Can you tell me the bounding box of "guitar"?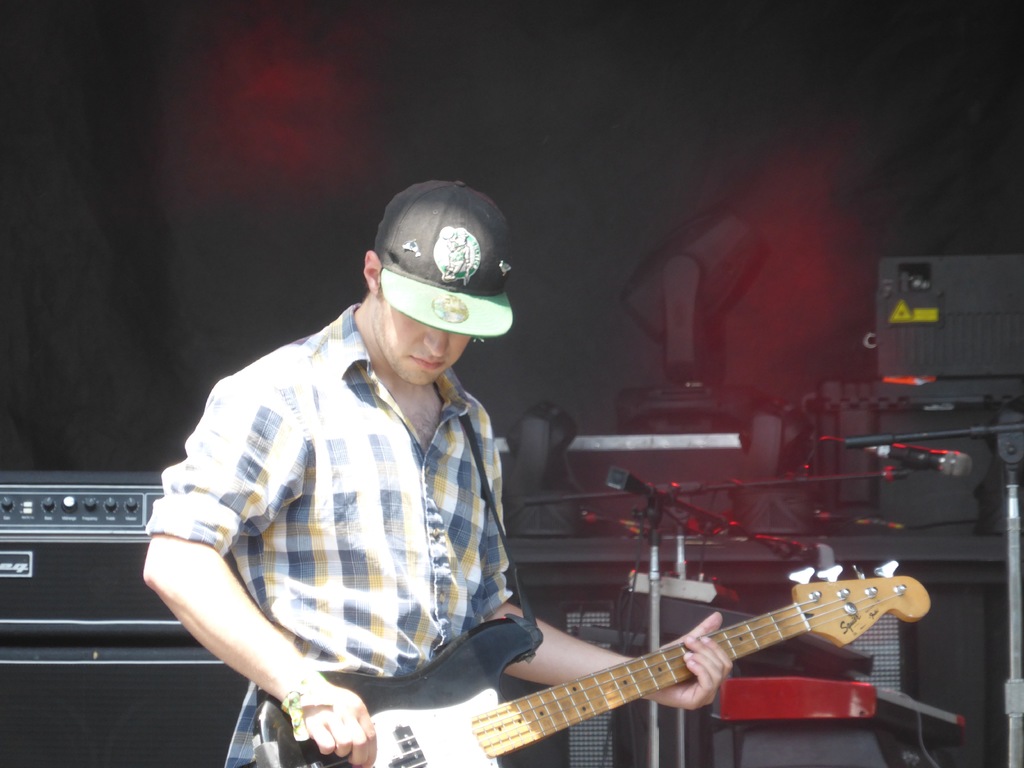
x1=251, y1=559, x2=932, y2=767.
